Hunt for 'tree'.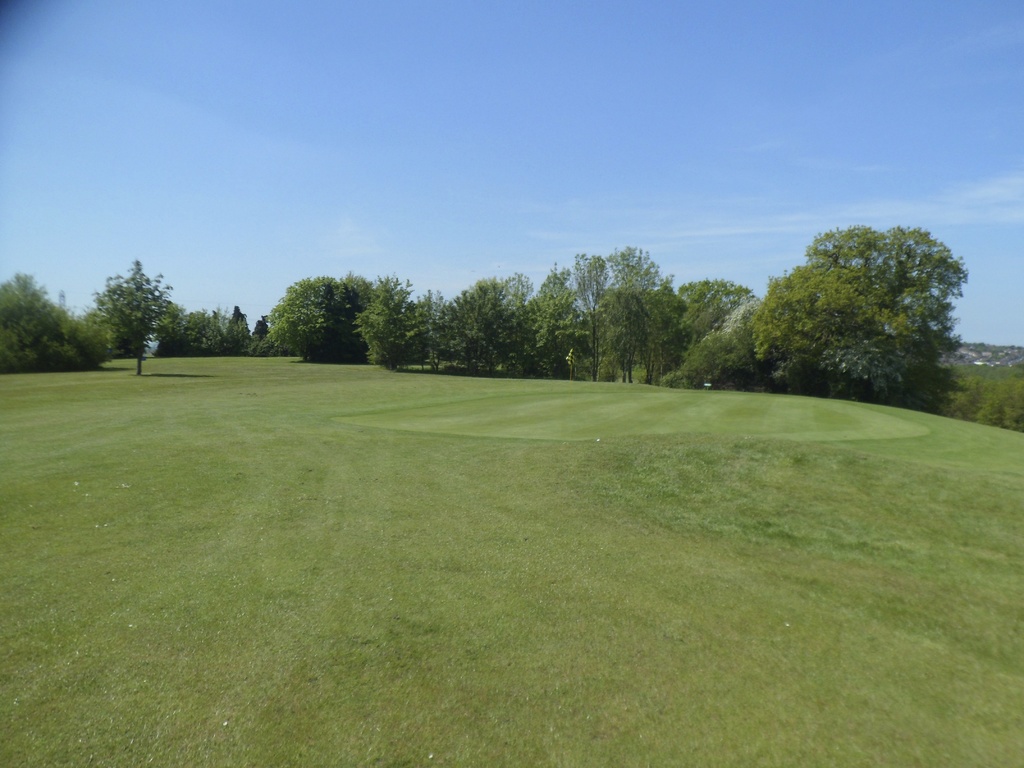
Hunted down at bbox=[350, 267, 444, 372].
